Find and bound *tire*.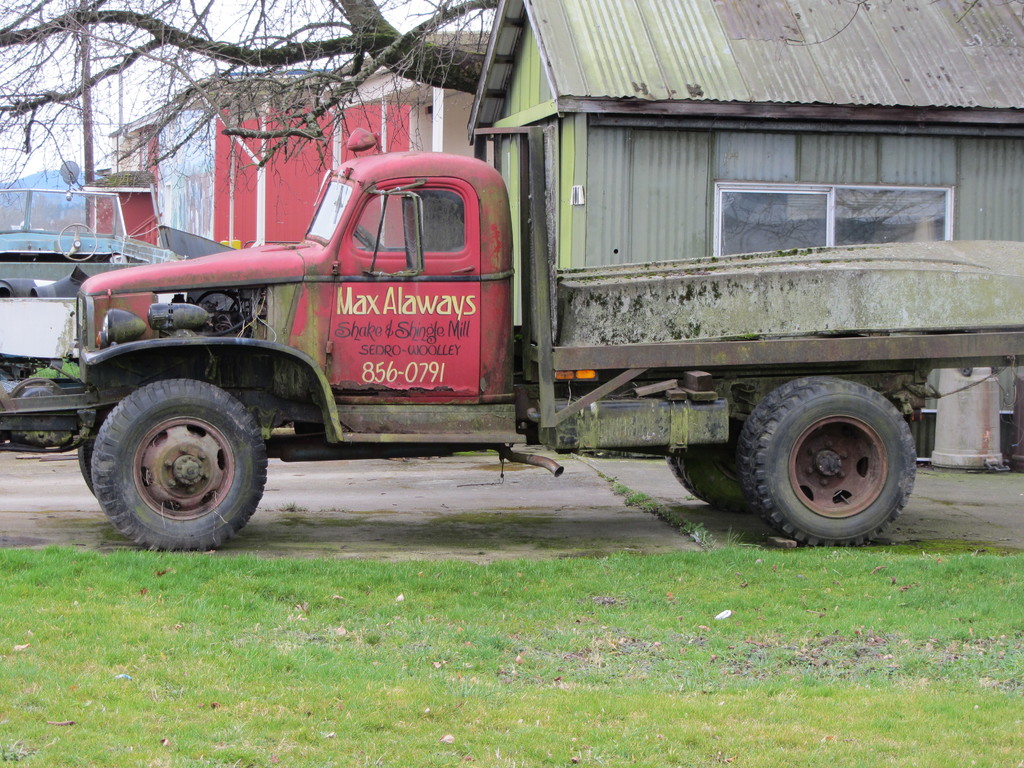
Bound: (x1=92, y1=379, x2=269, y2=550).
